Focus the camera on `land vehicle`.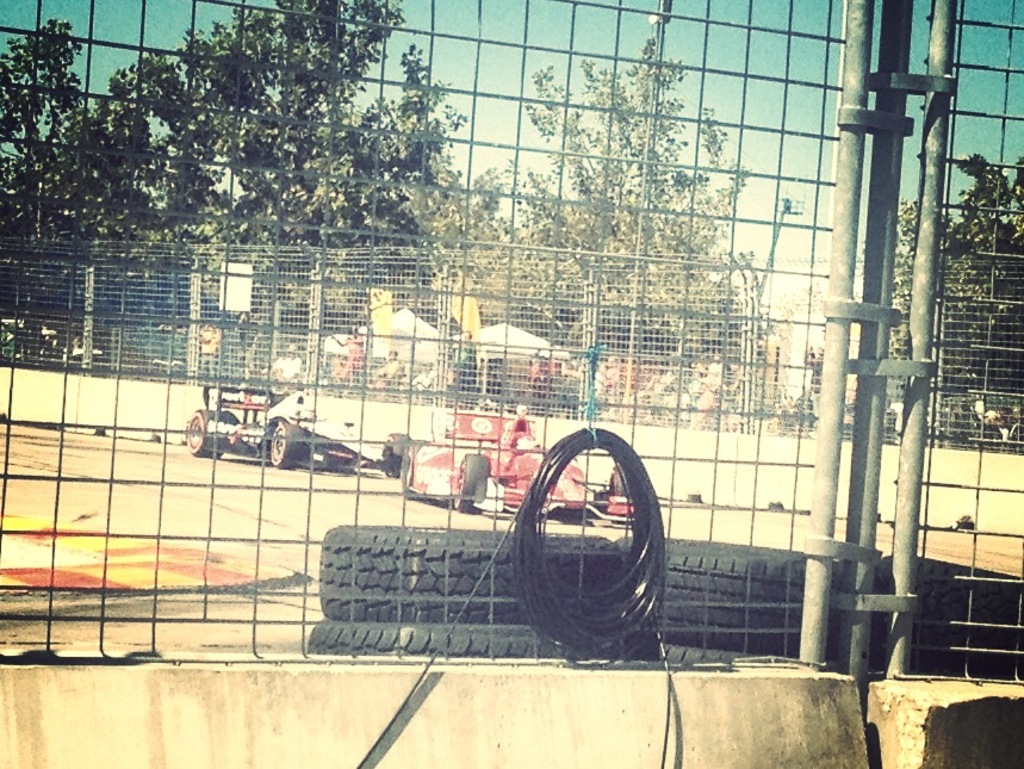
Focus region: bbox=[372, 405, 631, 526].
